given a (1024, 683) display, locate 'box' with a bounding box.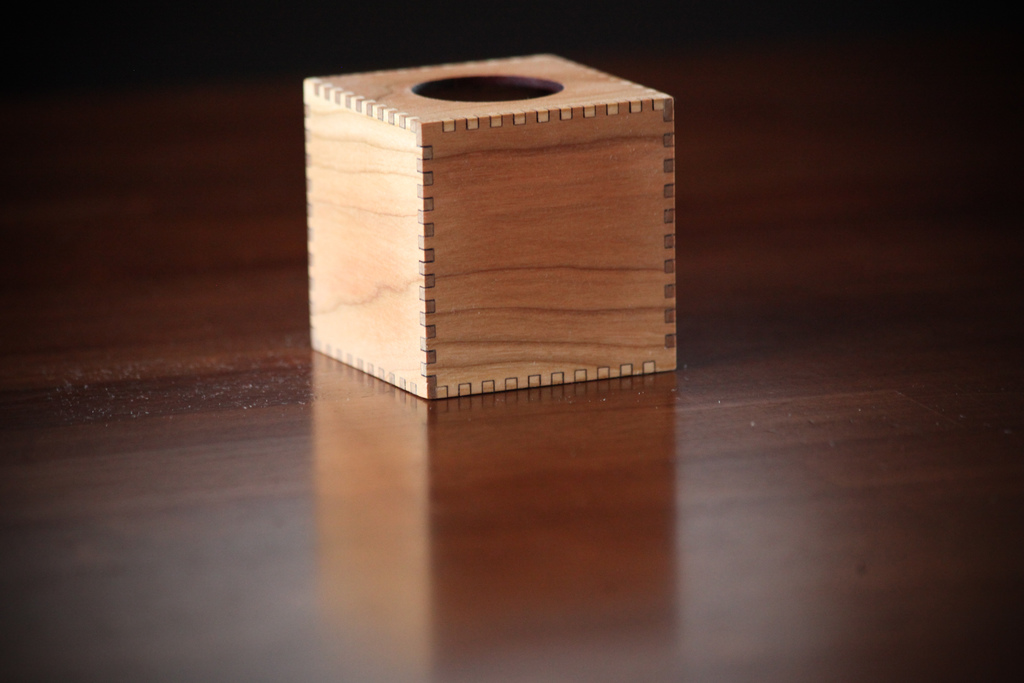
Located: Rect(309, 51, 673, 395).
